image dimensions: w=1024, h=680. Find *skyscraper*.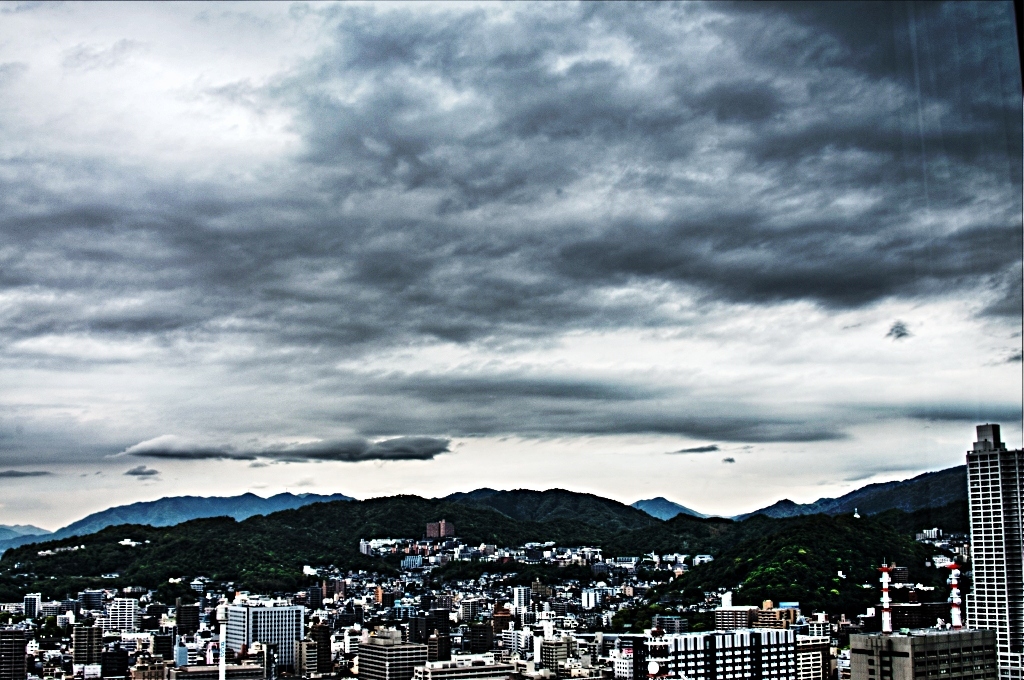
[left=962, top=417, right=1023, bottom=679].
